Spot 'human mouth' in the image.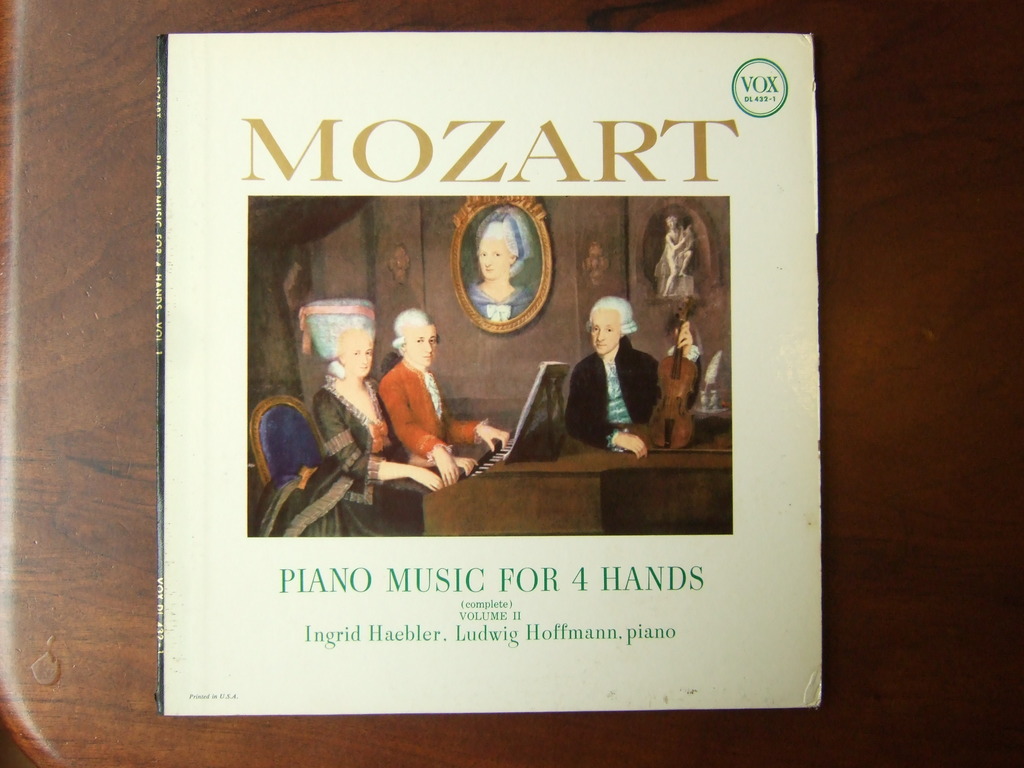
'human mouth' found at <region>598, 345, 608, 346</region>.
